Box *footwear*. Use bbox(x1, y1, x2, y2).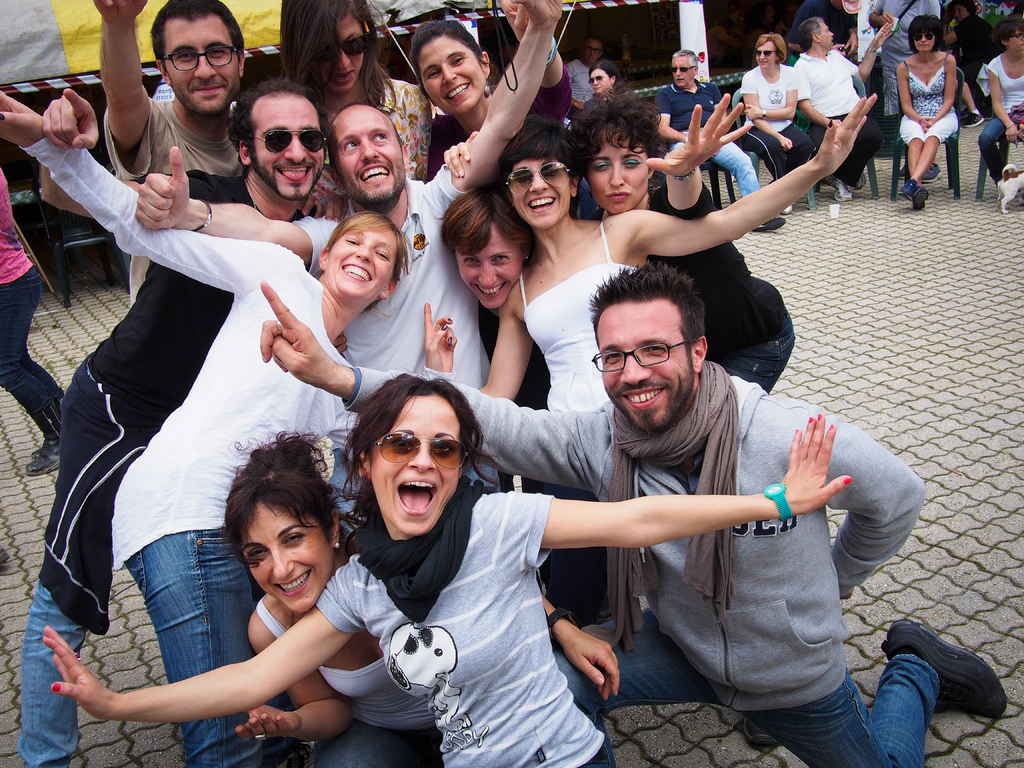
bbox(831, 168, 865, 192).
